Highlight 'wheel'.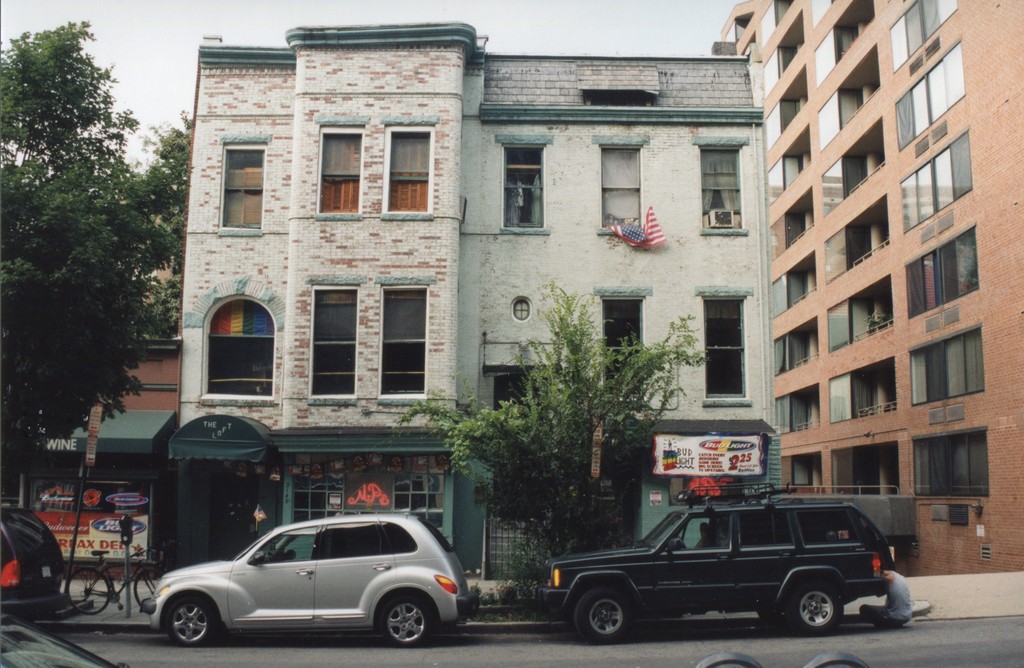
Highlighted region: 166,595,212,648.
